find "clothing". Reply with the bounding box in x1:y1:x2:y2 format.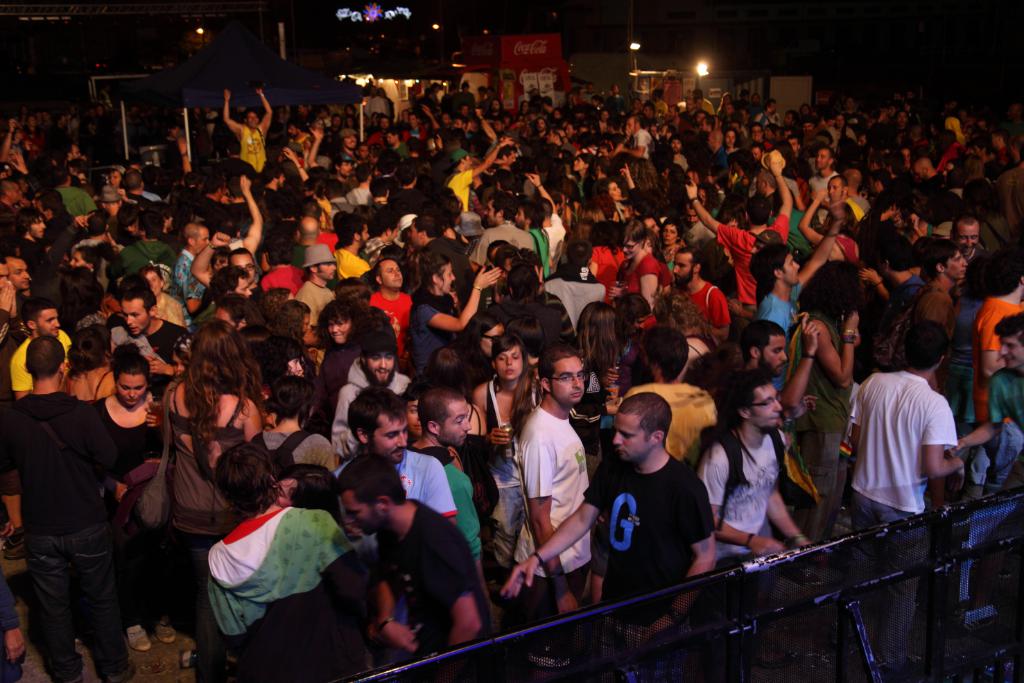
576:447:717:644.
